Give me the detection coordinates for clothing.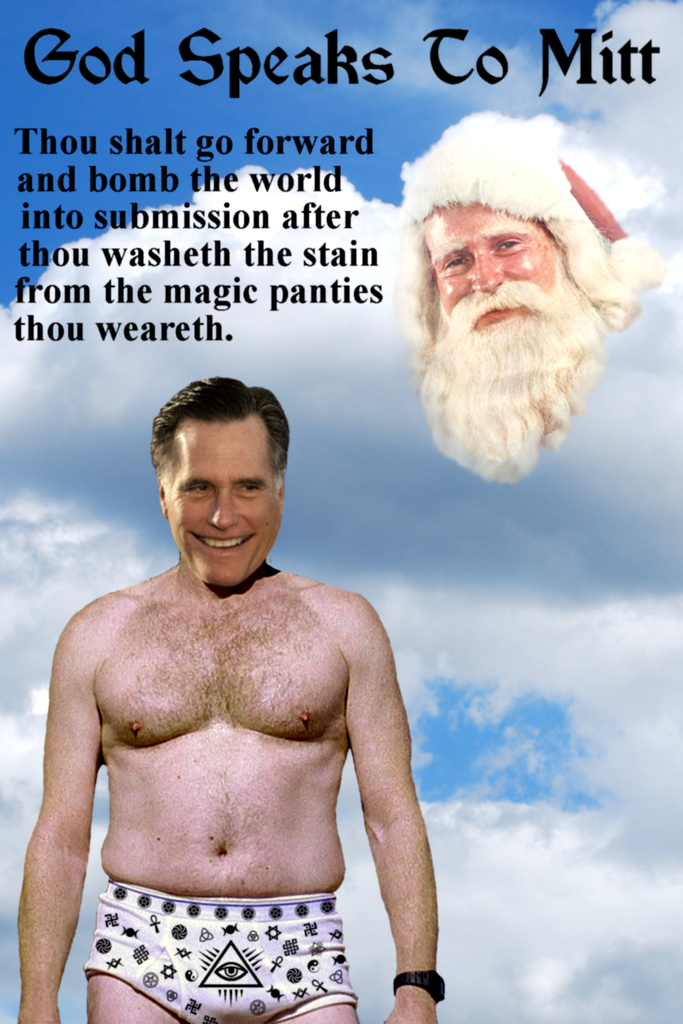
box(85, 877, 358, 1023).
